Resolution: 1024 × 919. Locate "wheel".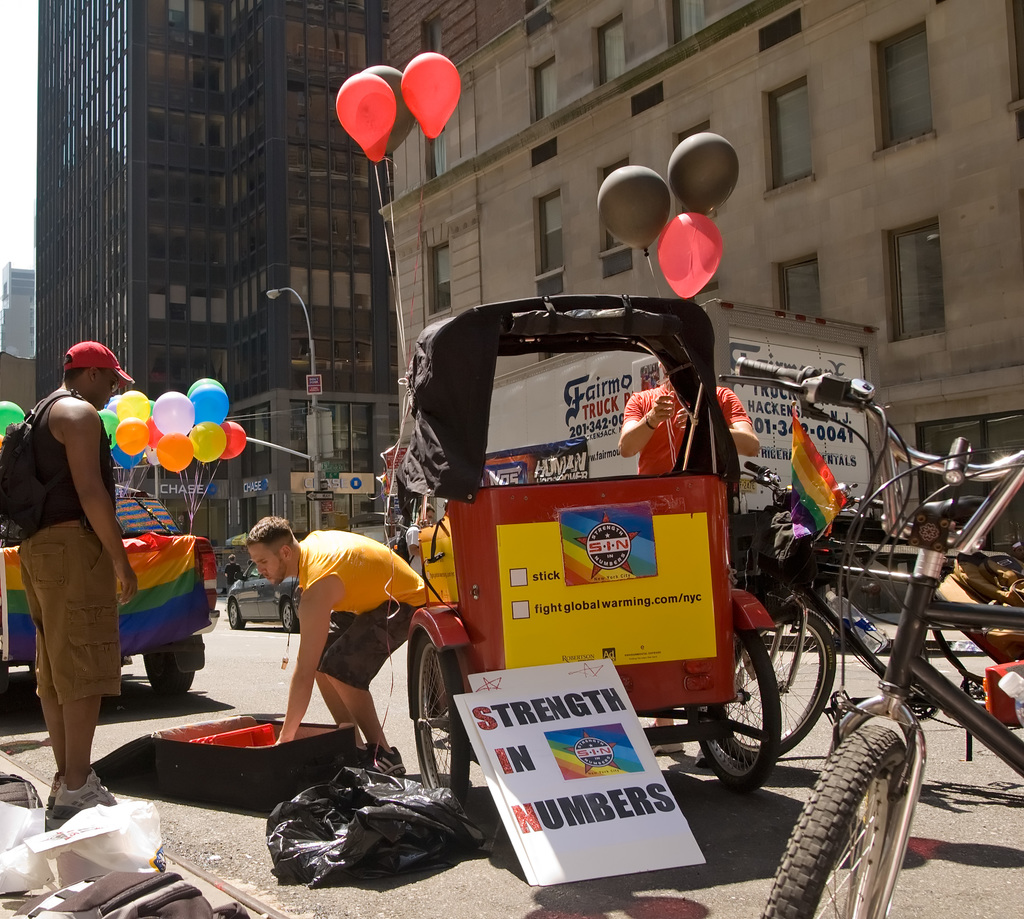
(226, 601, 243, 629).
